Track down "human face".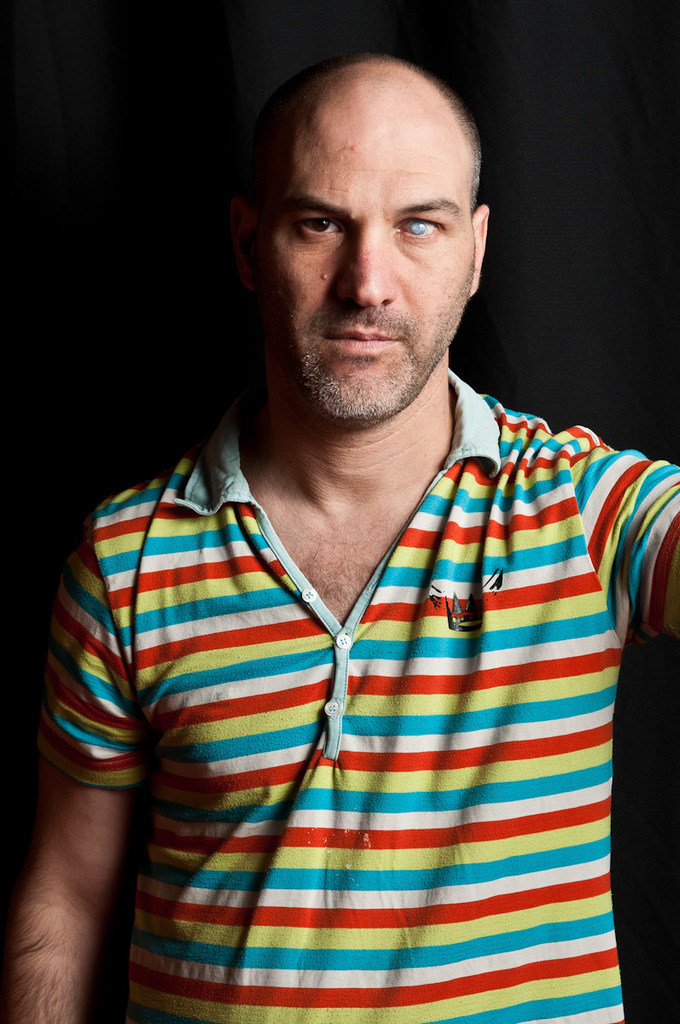
Tracked to 253, 92, 479, 428.
